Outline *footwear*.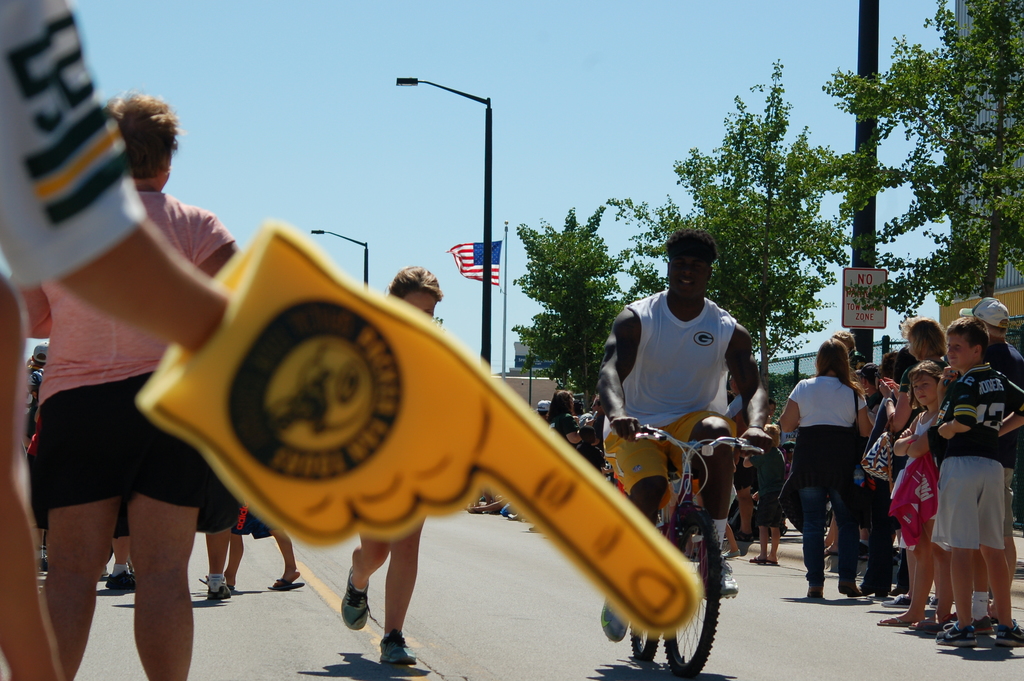
Outline: bbox=[207, 586, 228, 603].
